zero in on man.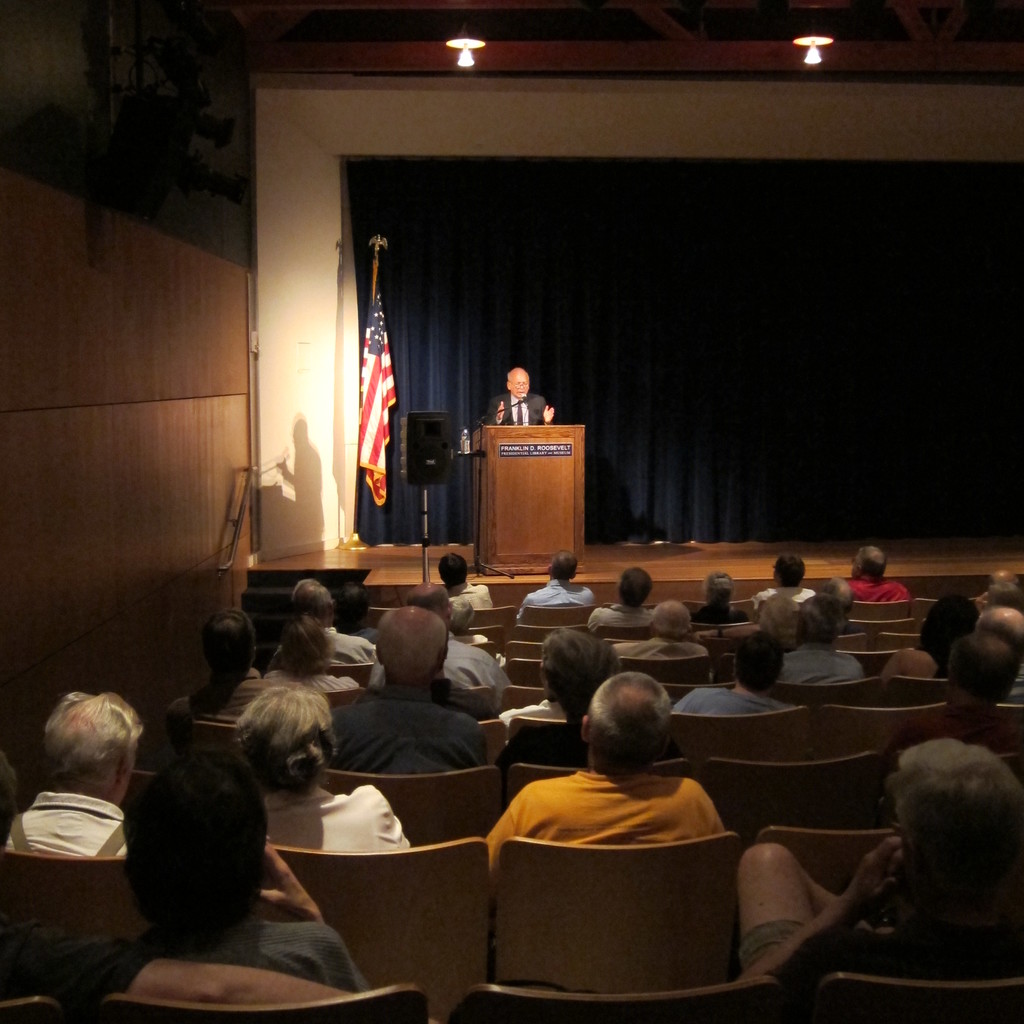
Zeroed in: (686,564,751,630).
